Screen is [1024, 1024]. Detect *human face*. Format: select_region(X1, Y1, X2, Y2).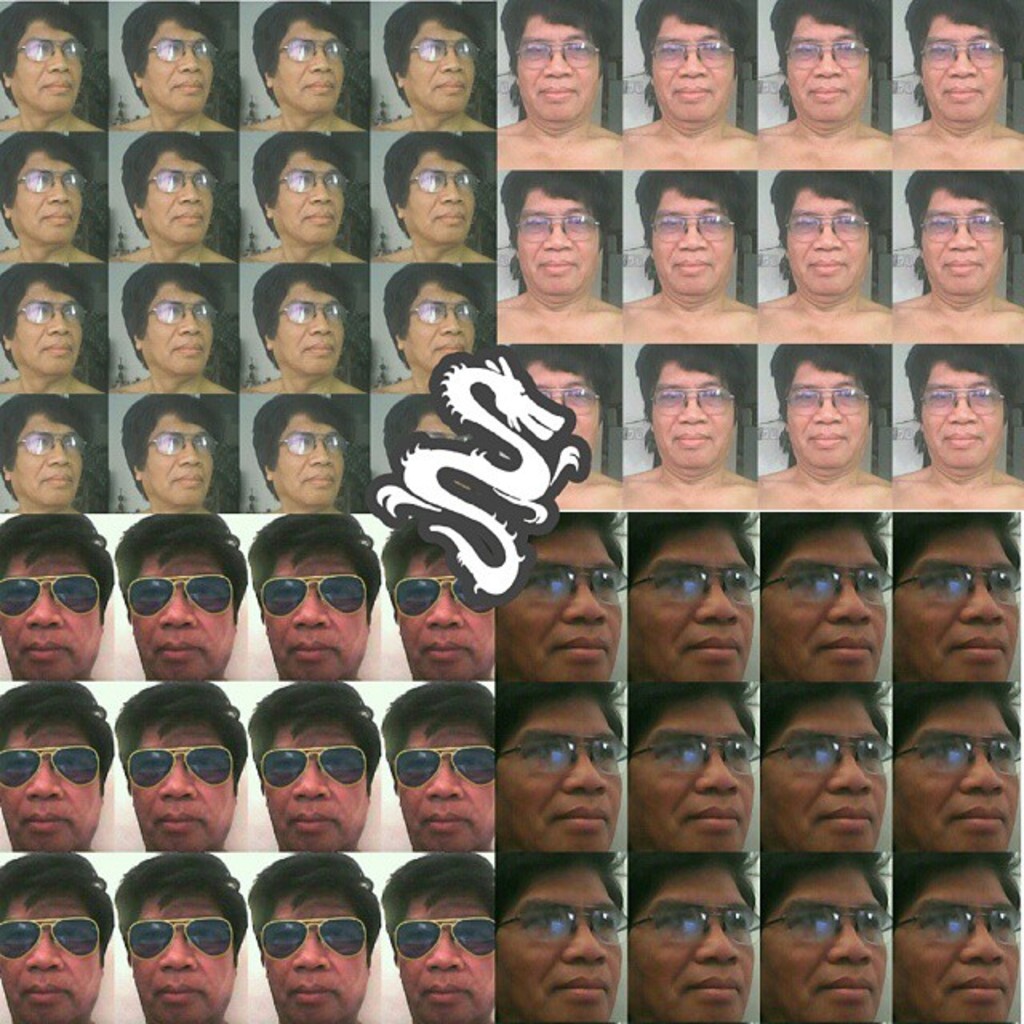
select_region(272, 413, 346, 504).
